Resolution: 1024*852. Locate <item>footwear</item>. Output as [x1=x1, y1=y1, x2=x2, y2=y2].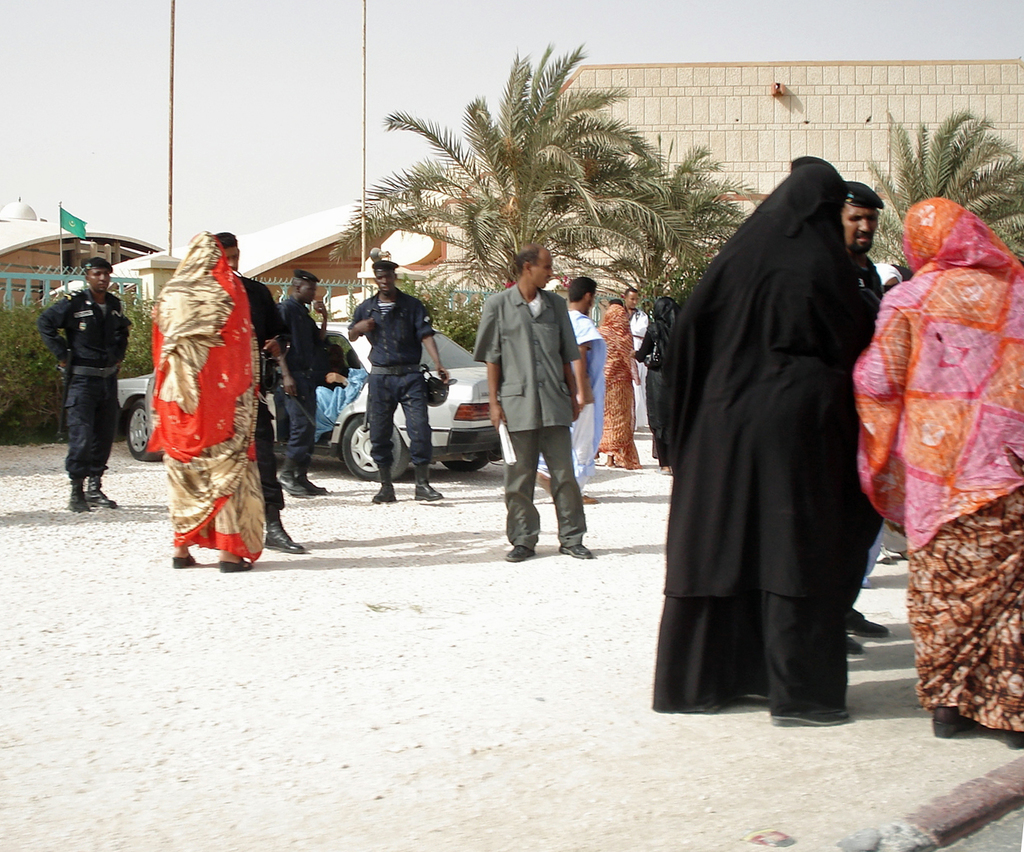
[x1=374, y1=479, x2=394, y2=504].
